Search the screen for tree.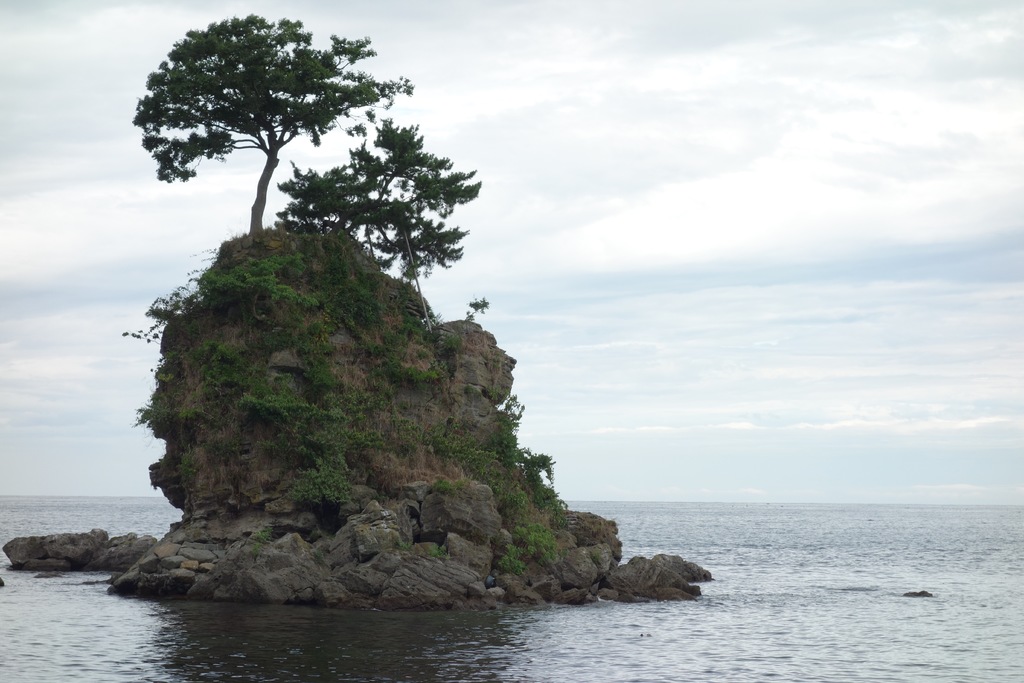
Found at [left=132, top=13, right=412, bottom=233].
